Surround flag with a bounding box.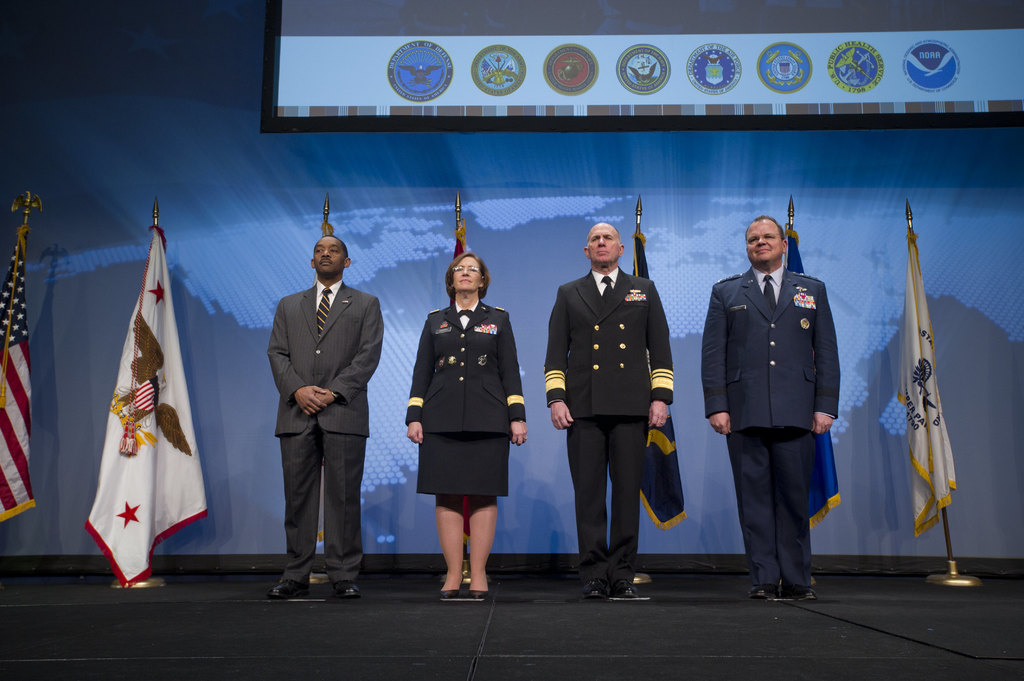
[898, 236, 956, 539].
